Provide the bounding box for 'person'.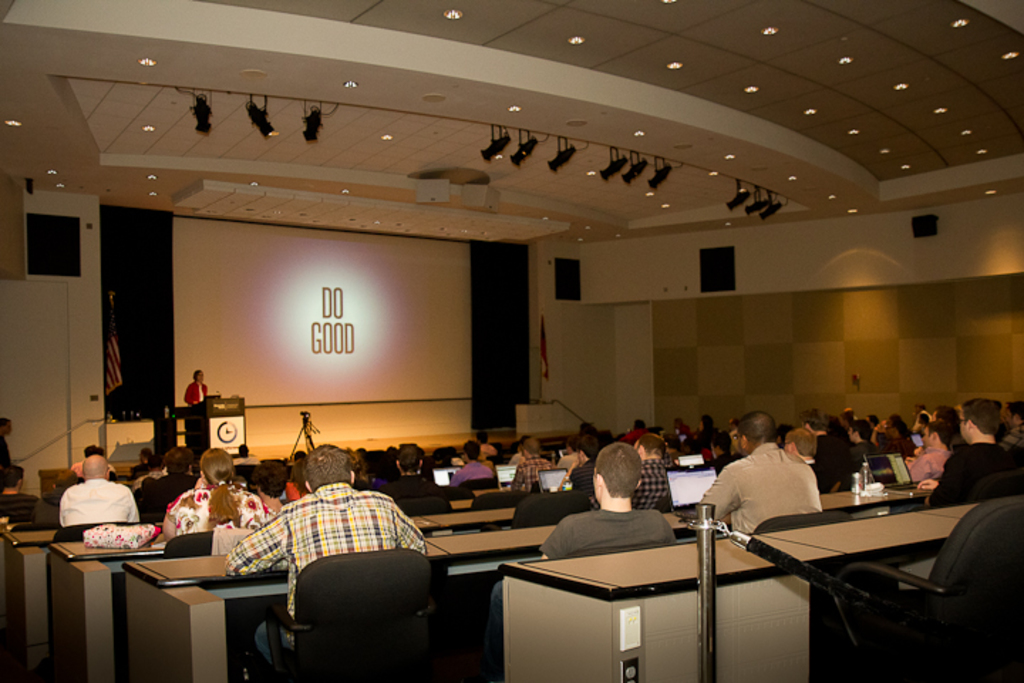
pyautogui.locateOnScreen(489, 440, 680, 655).
